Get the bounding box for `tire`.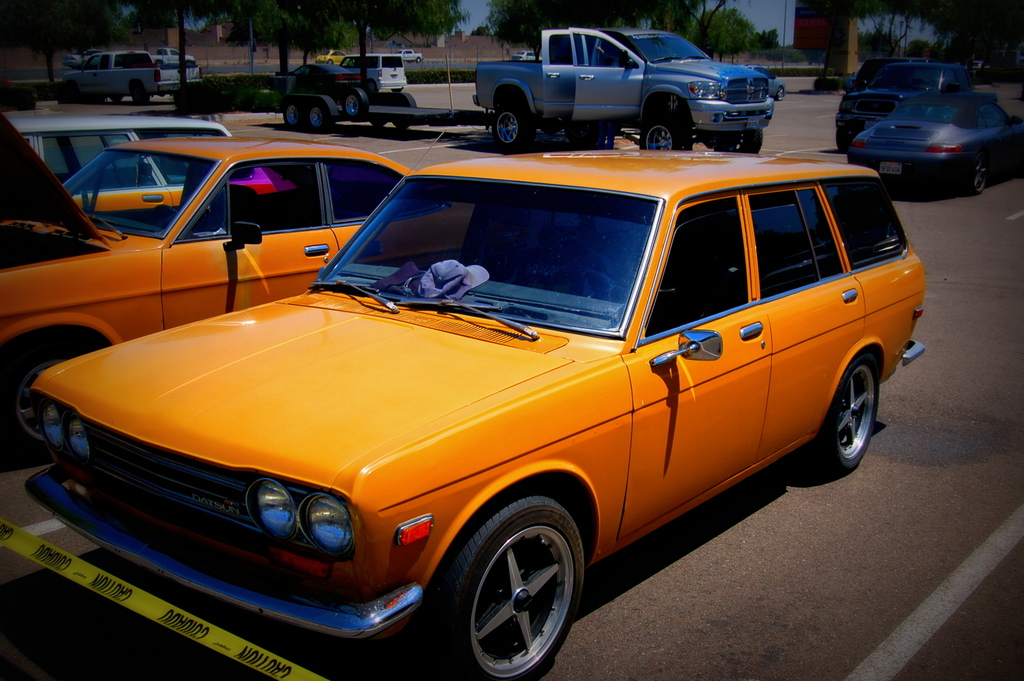
box(391, 90, 419, 127).
